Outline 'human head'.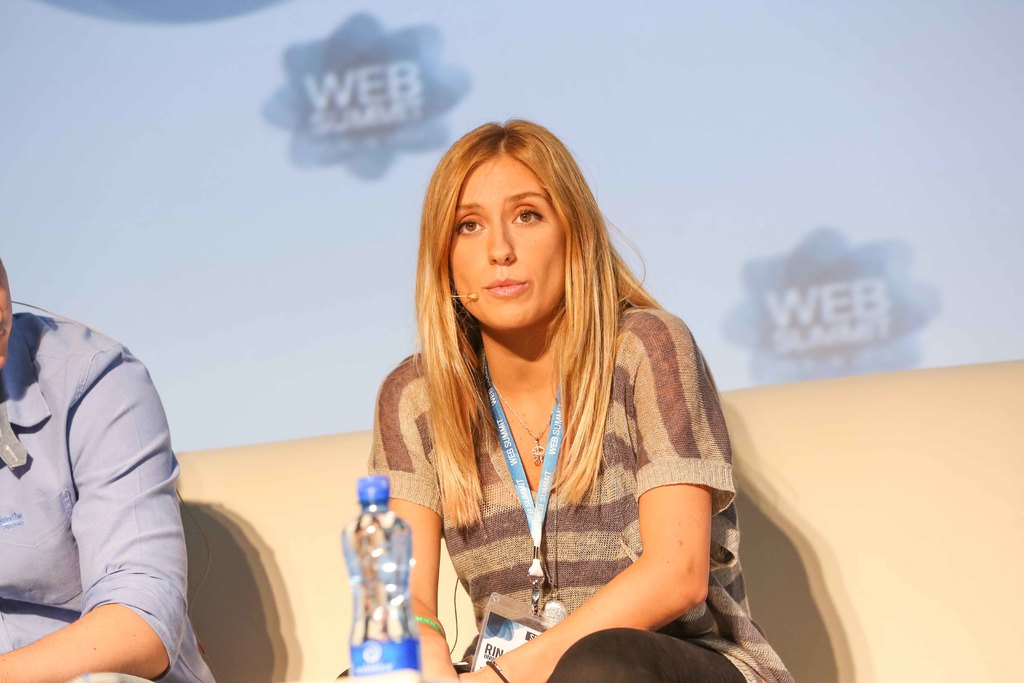
Outline: locate(414, 113, 609, 334).
